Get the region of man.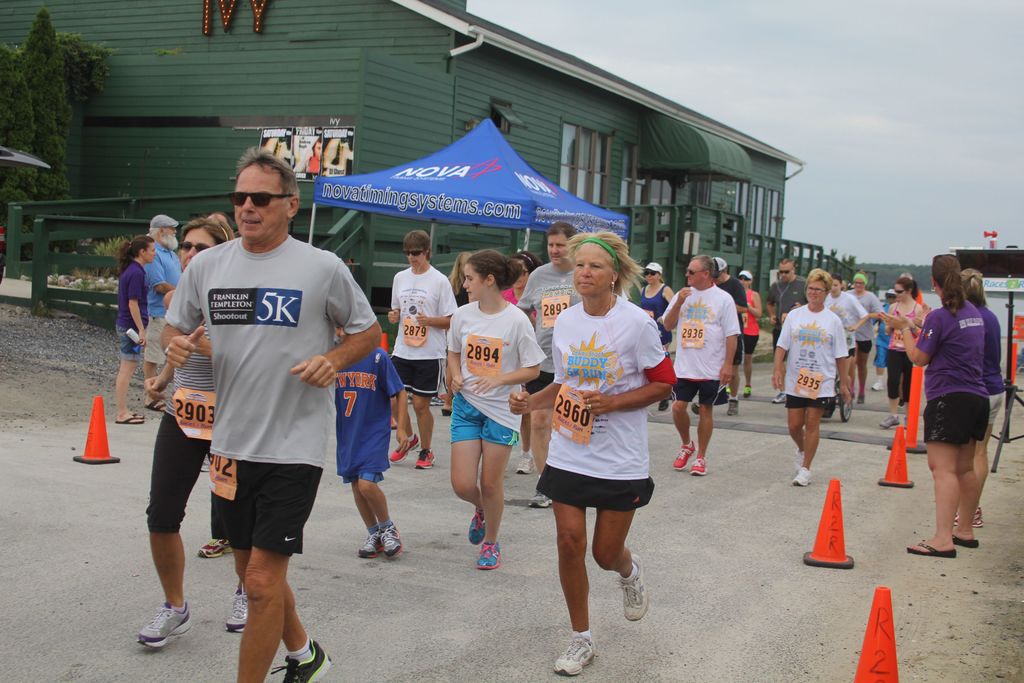
bbox=[764, 258, 805, 404].
